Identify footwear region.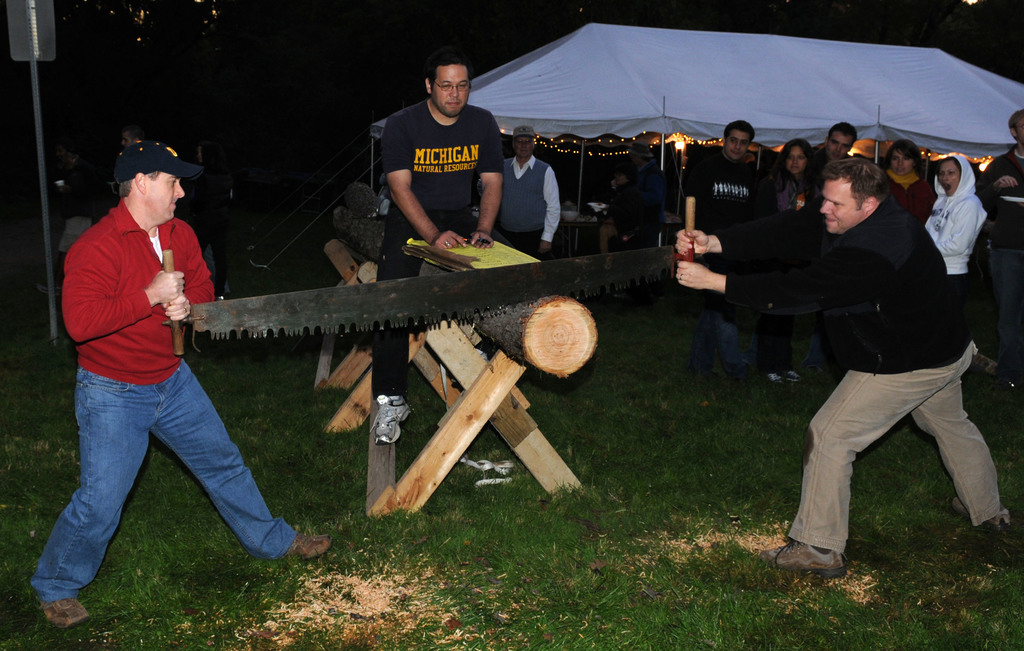
Region: bbox(754, 536, 847, 579).
